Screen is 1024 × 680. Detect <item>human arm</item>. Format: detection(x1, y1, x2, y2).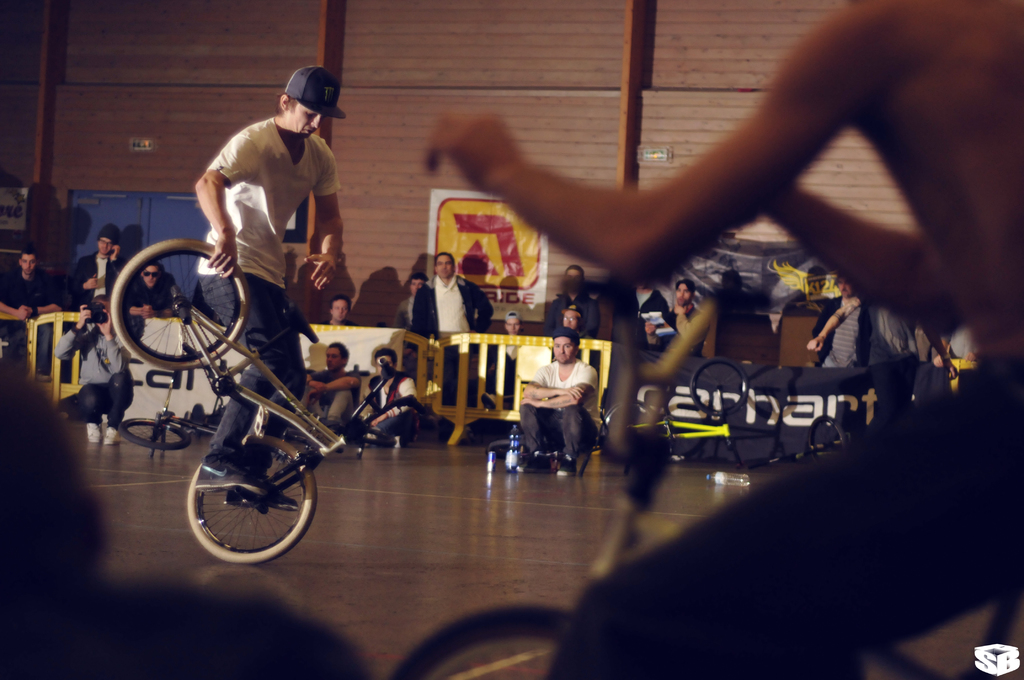
detection(122, 305, 148, 318).
